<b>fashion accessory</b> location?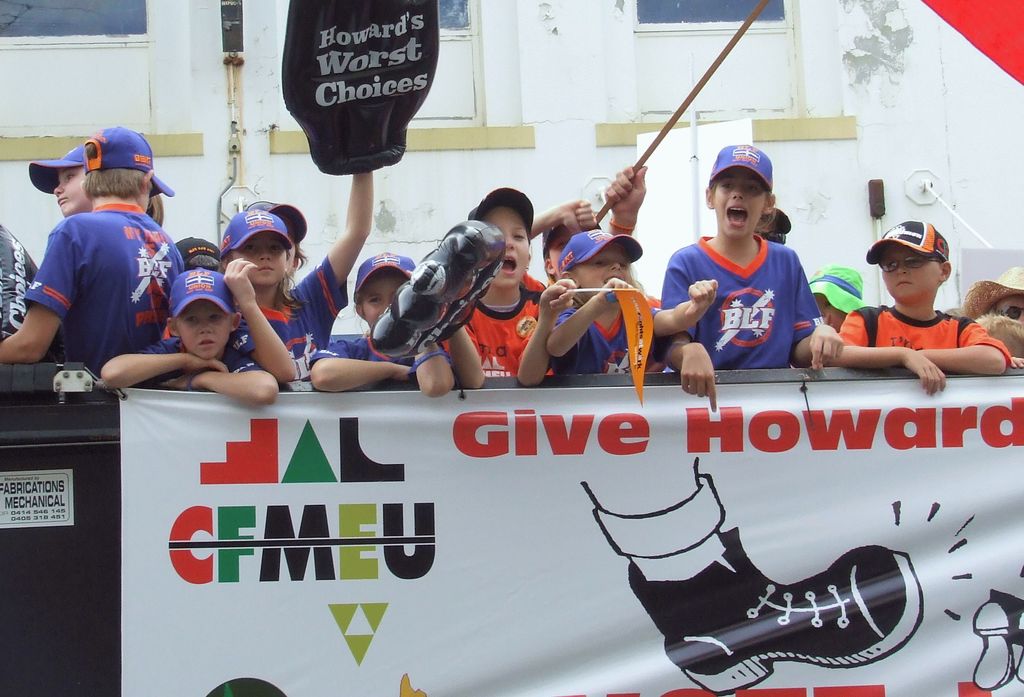
x1=465 y1=183 x2=536 y2=229
